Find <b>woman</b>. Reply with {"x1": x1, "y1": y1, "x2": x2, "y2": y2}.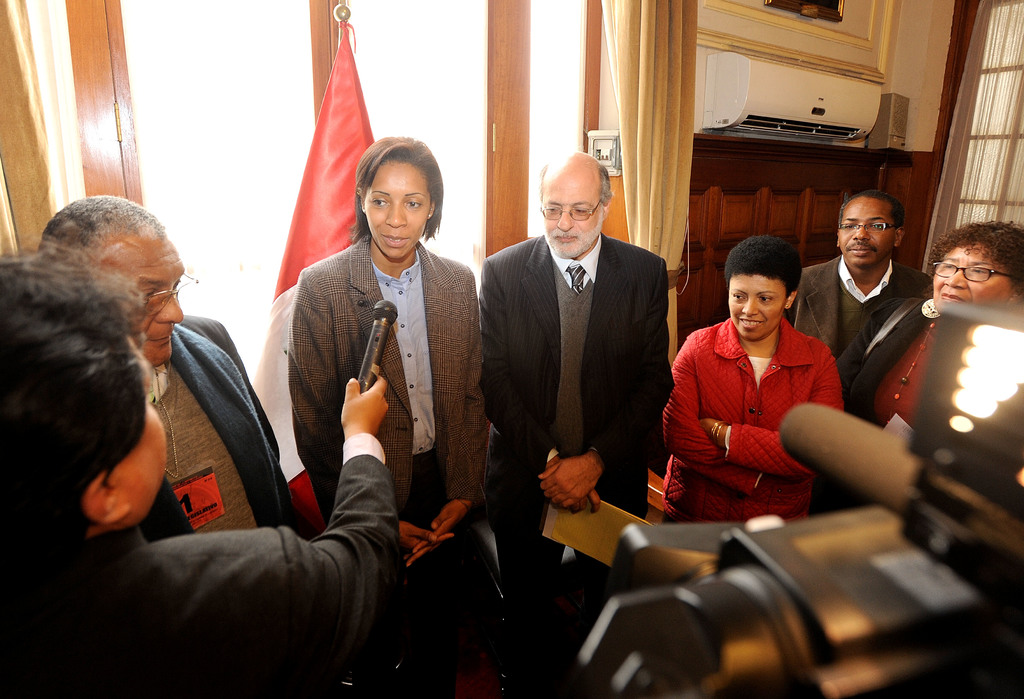
{"x1": 286, "y1": 134, "x2": 499, "y2": 698}.
